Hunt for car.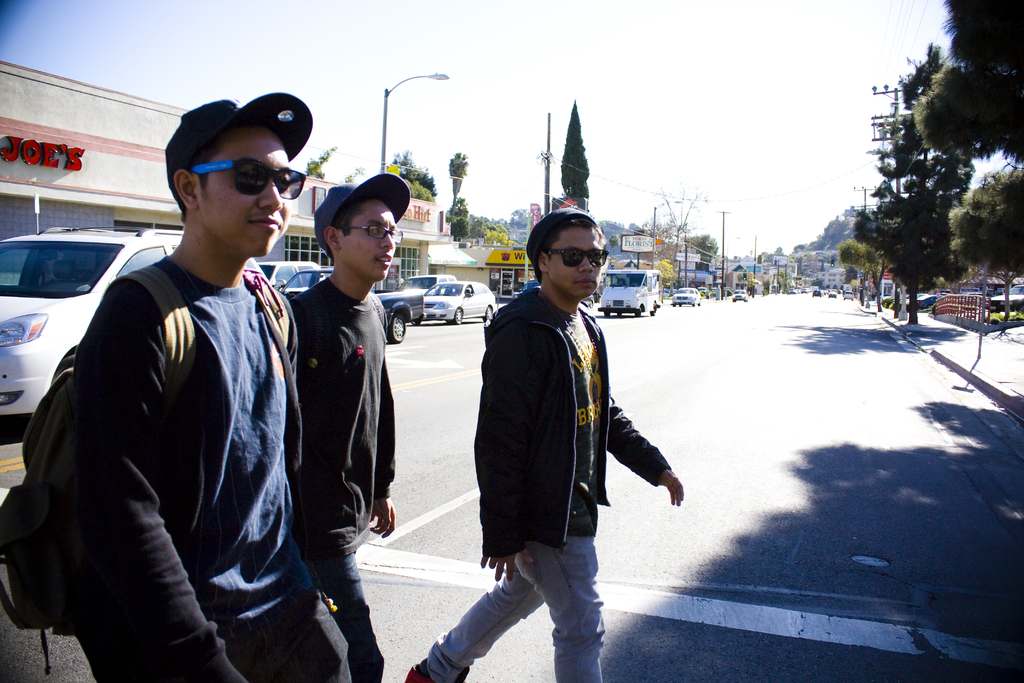
Hunted down at <box>422,279,499,325</box>.
